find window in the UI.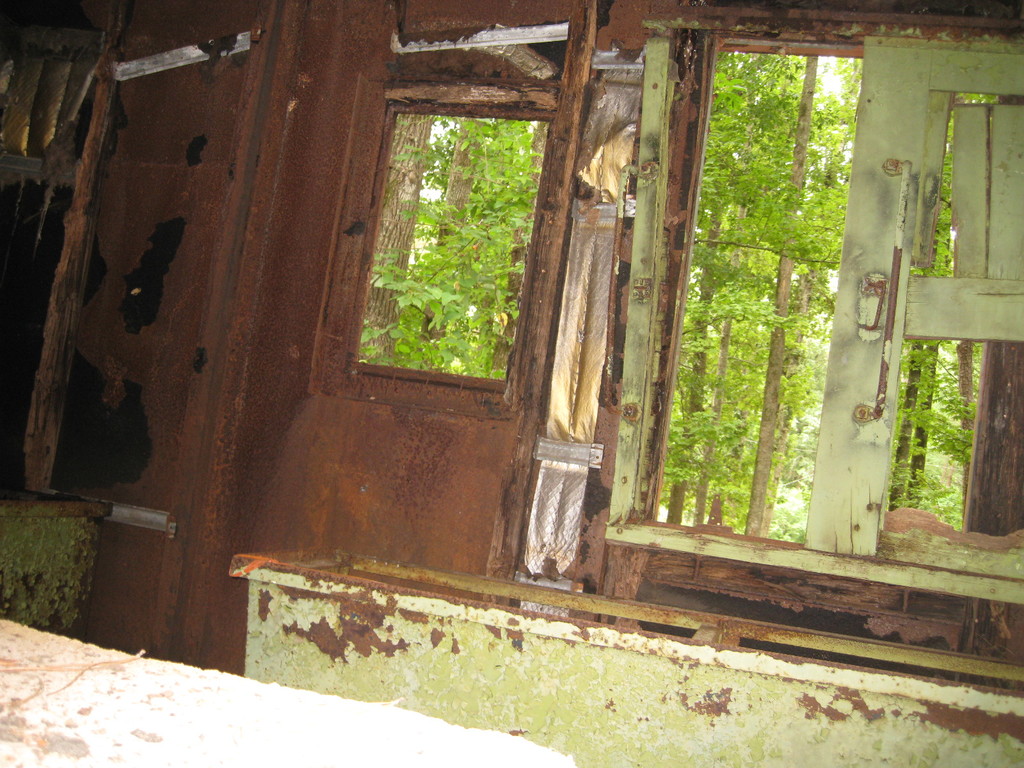
UI element at region(364, 24, 556, 423).
